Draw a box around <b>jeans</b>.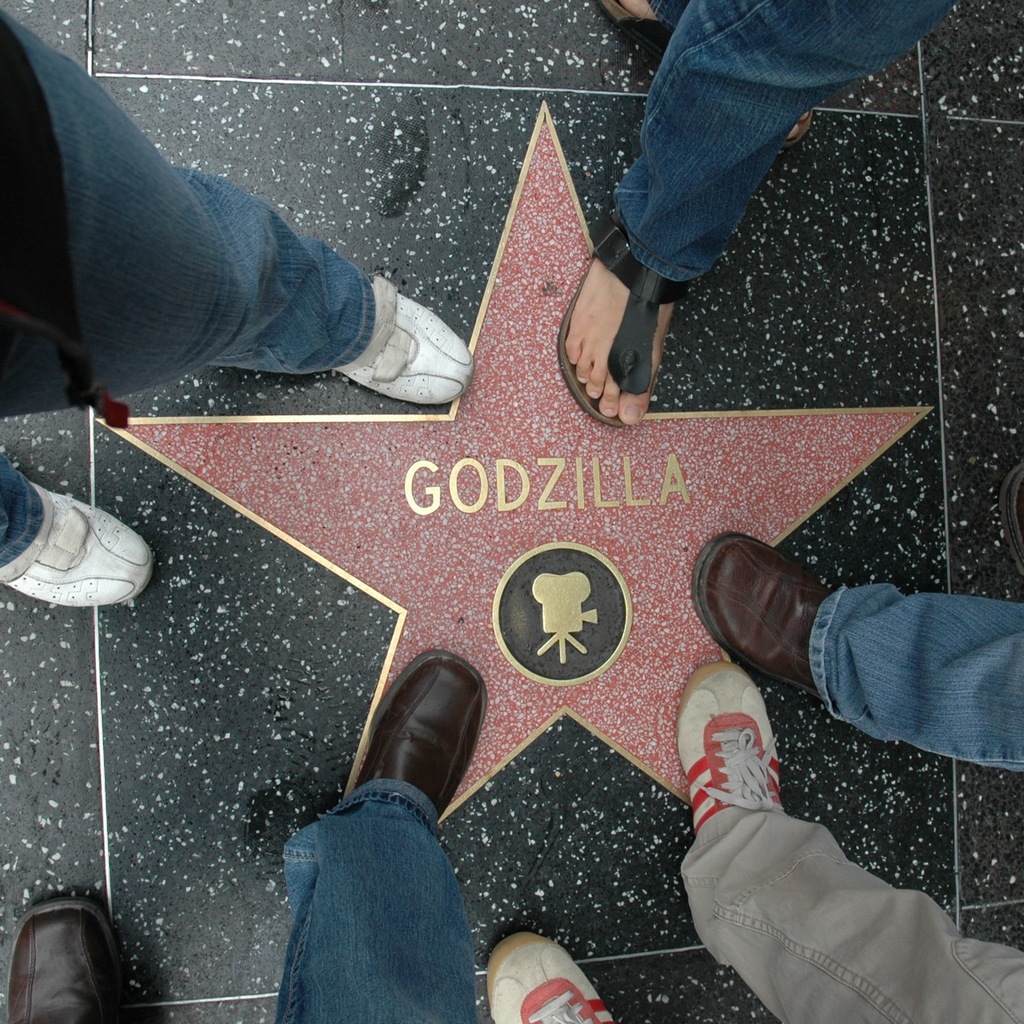
(0,458,36,565).
